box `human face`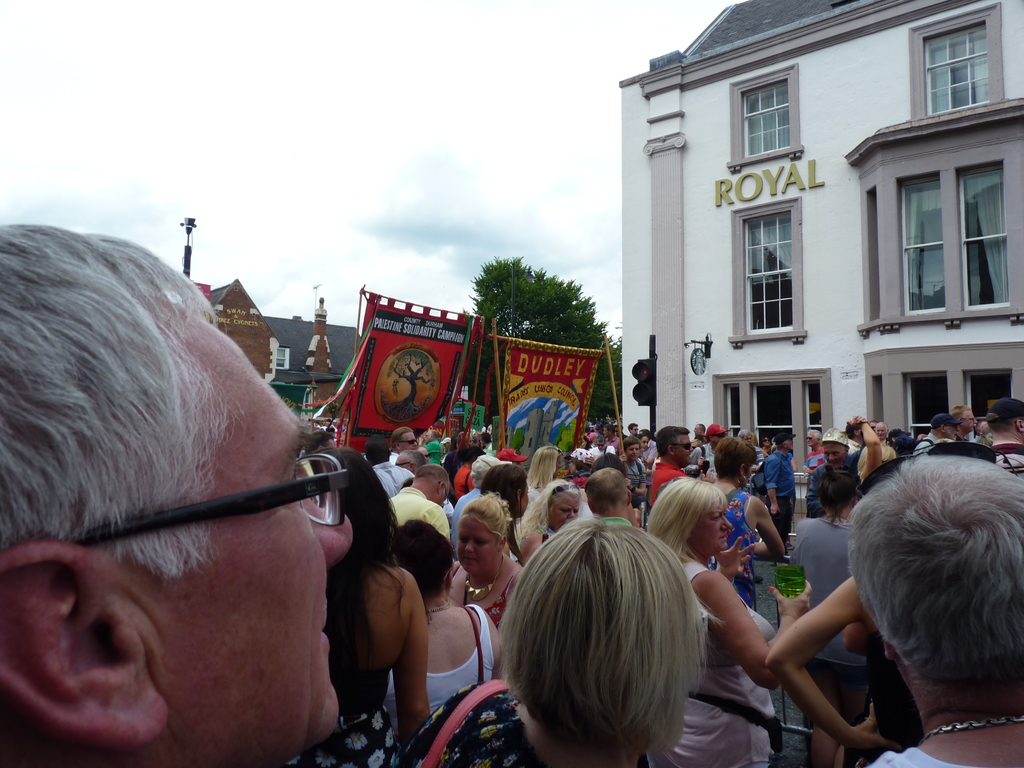
{"left": 422, "top": 446, "right": 430, "bottom": 465}
